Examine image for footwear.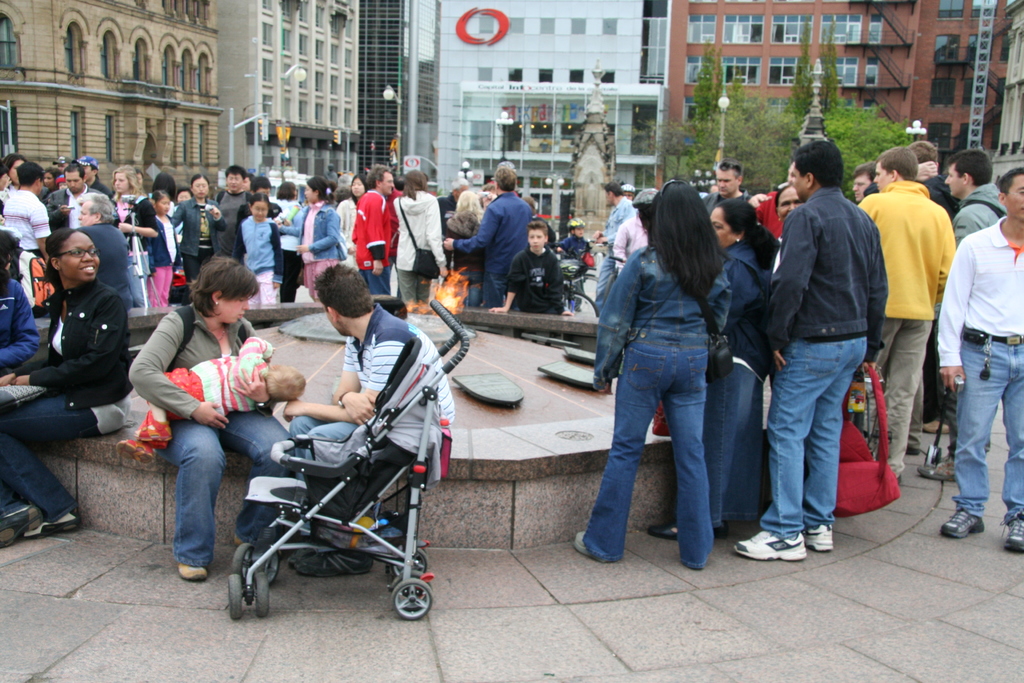
Examination result: rect(643, 518, 683, 541).
